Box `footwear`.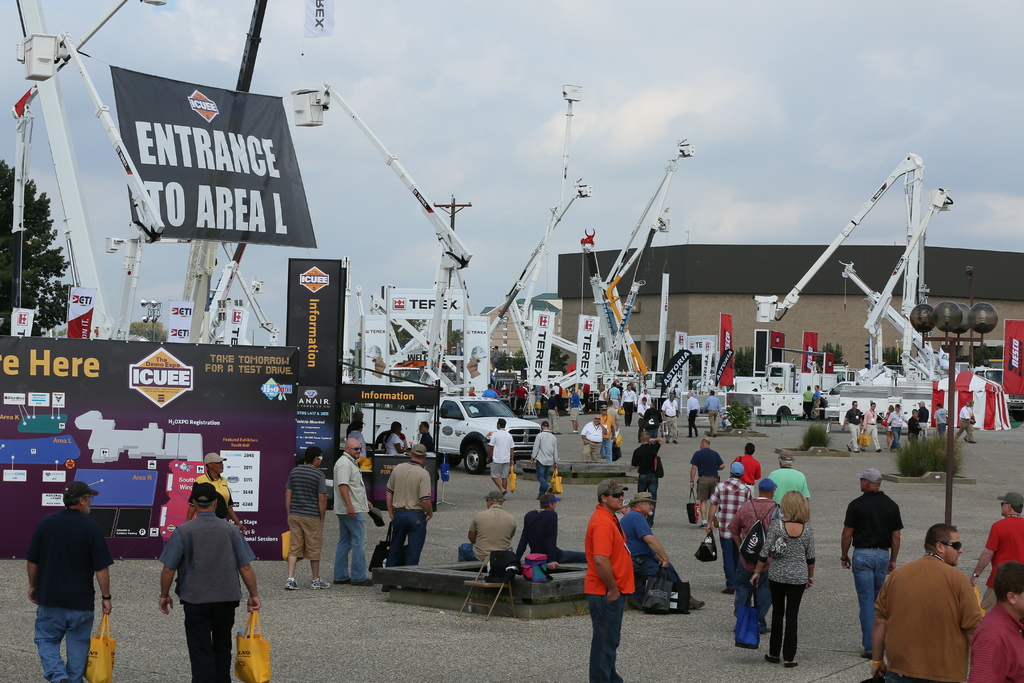
x1=865, y1=652, x2=875, y2=656.
